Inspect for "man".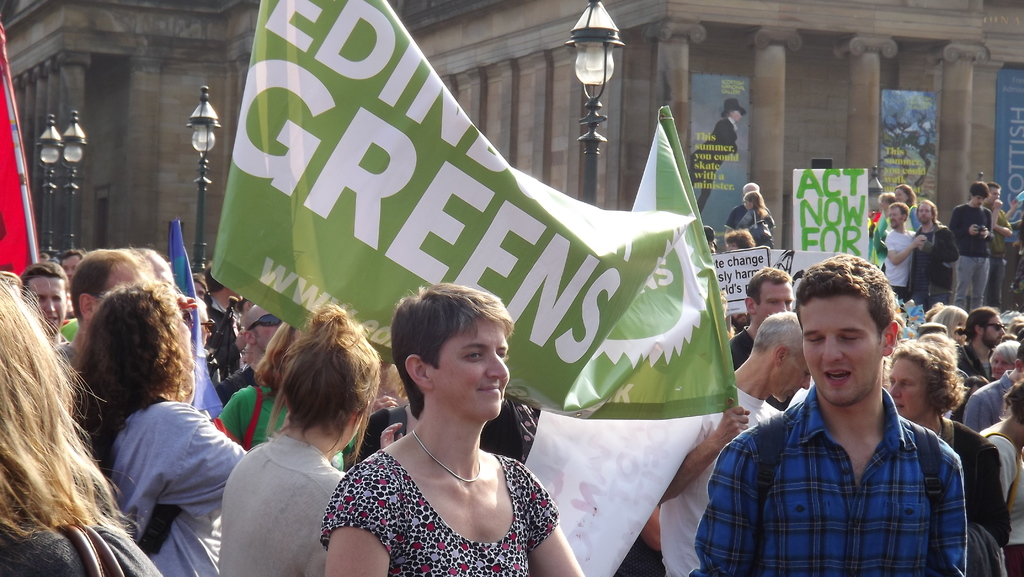
Inspection: {"left": 49, "top": 247, "right": 151, "bottom": 380}.
